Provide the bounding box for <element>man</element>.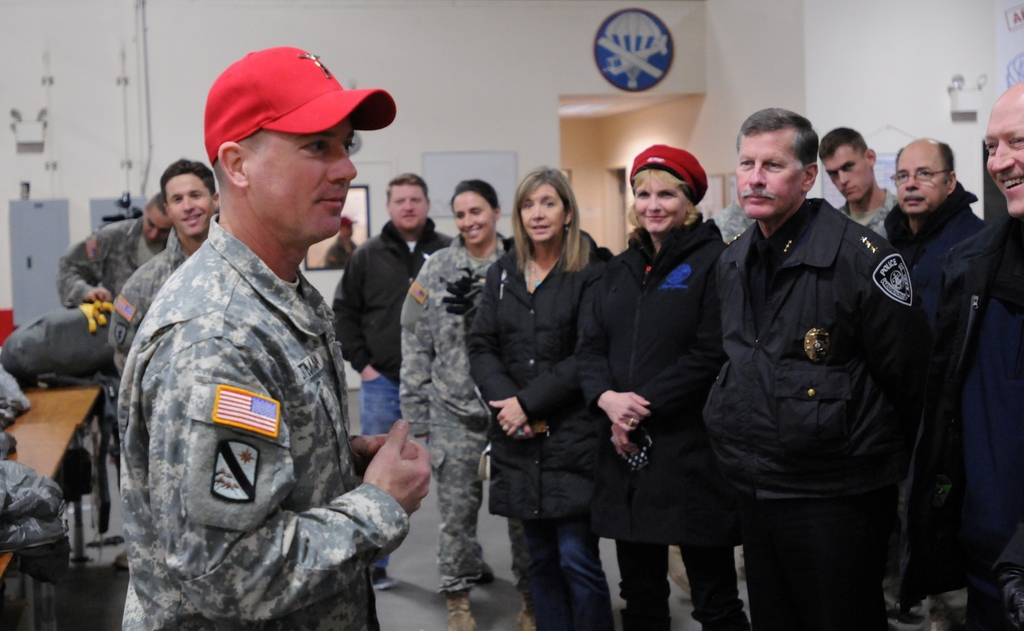
880 138 993 318.
